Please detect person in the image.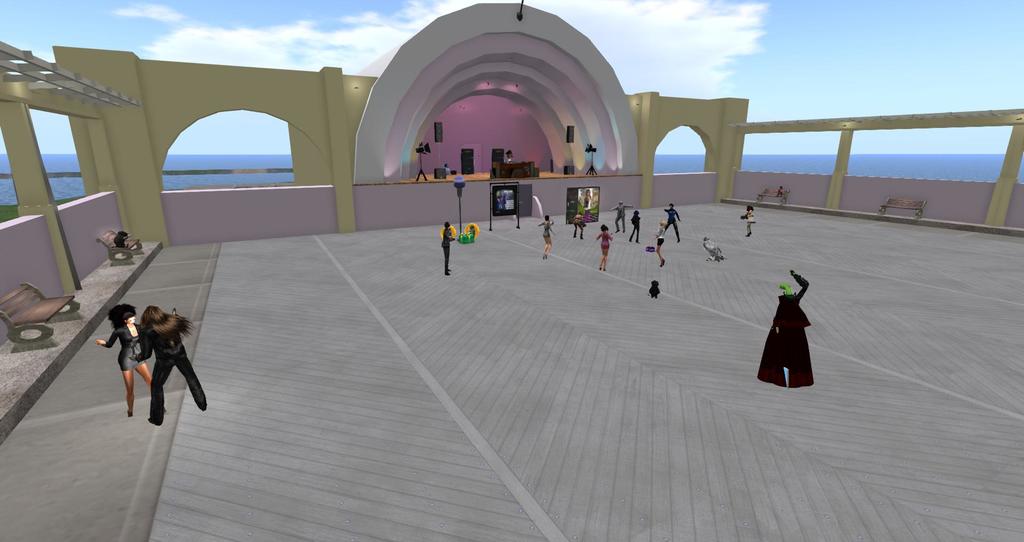
x1=648 y1=280 x2=659 y2=298.
